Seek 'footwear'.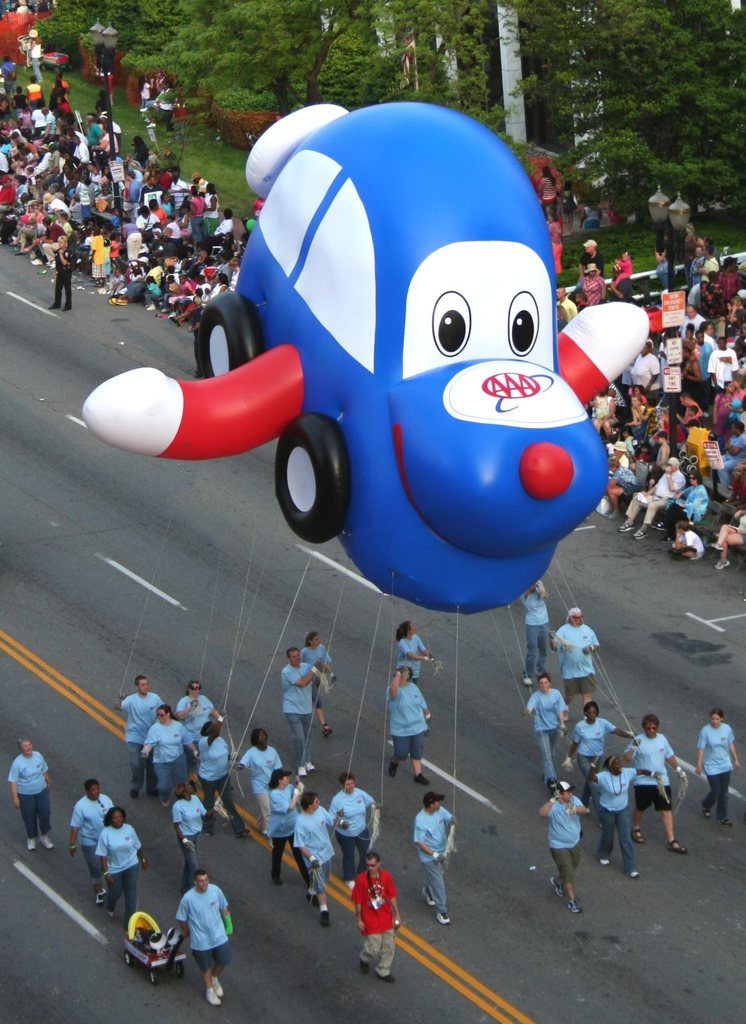
[97,890,105,904].
